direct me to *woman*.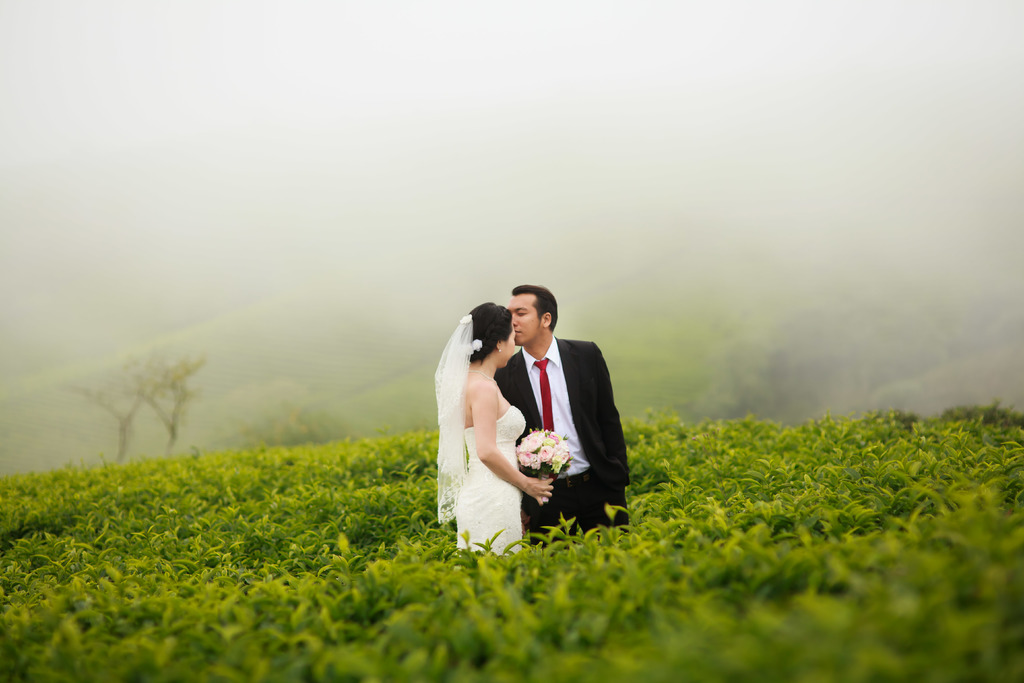
Direction: <box>422,268,540,549</box>.
